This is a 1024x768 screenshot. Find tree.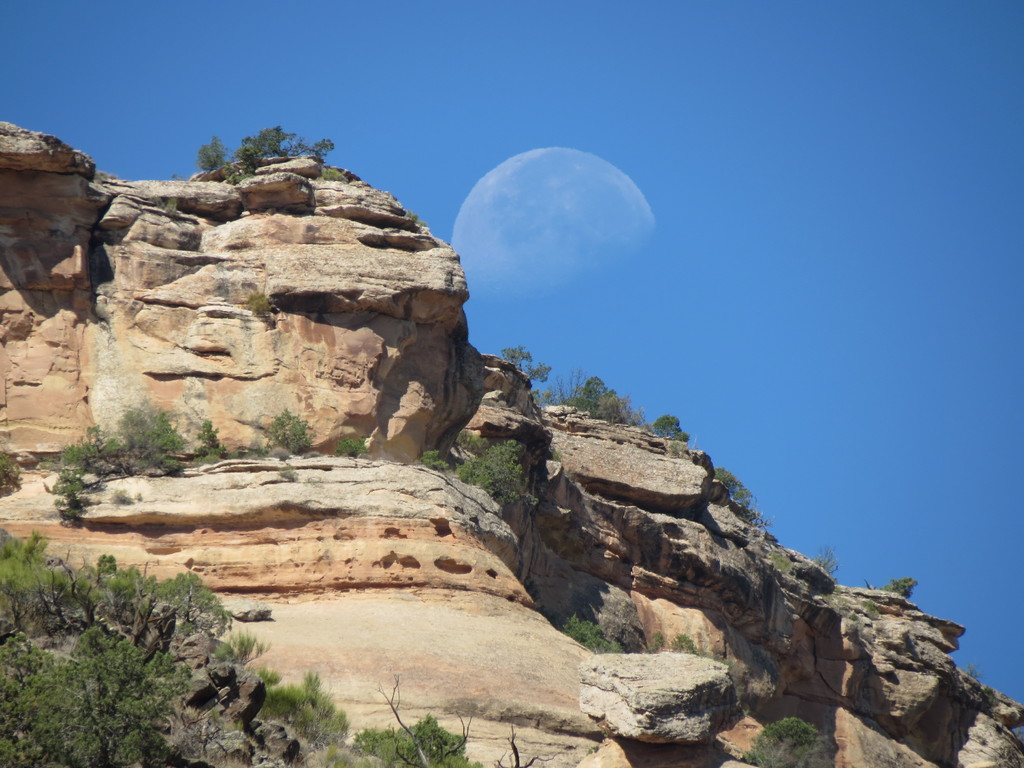
Bounding box: <bbox>897, 577, 927, 598</bbox>.
